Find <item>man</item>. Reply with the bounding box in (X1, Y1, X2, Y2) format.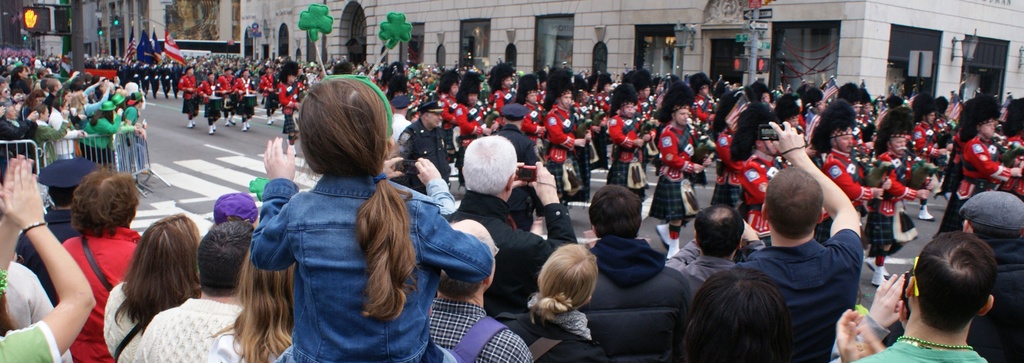
(691, 206, 764, 309).
